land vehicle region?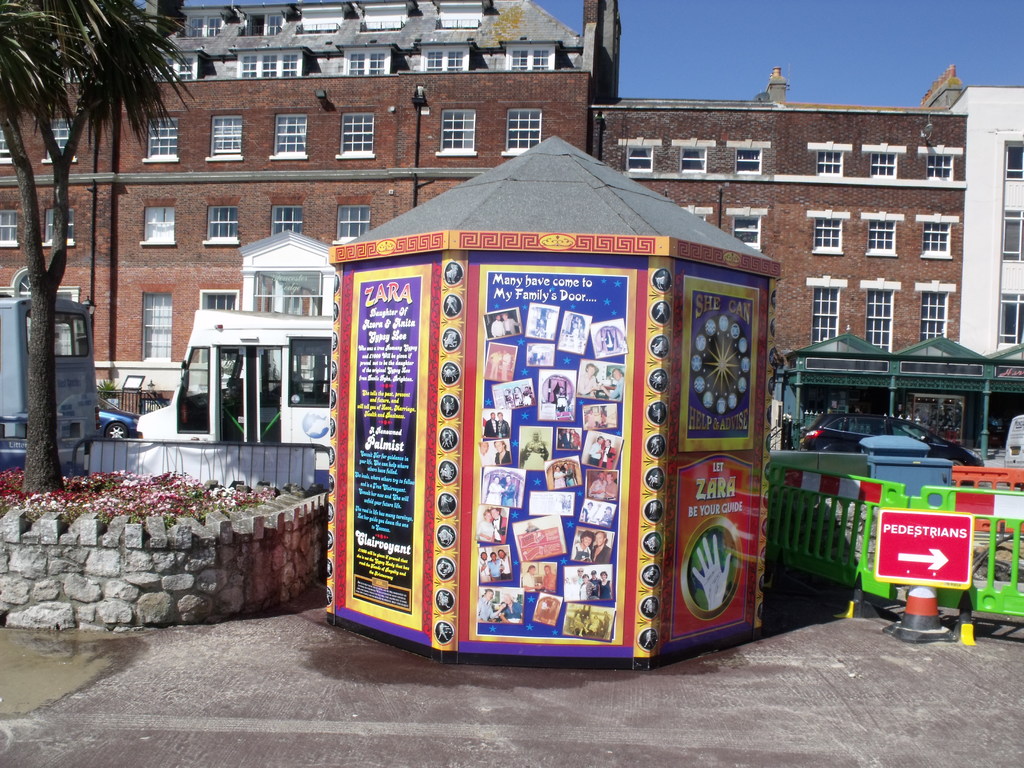
box(1001, 413, 1023, 470)
